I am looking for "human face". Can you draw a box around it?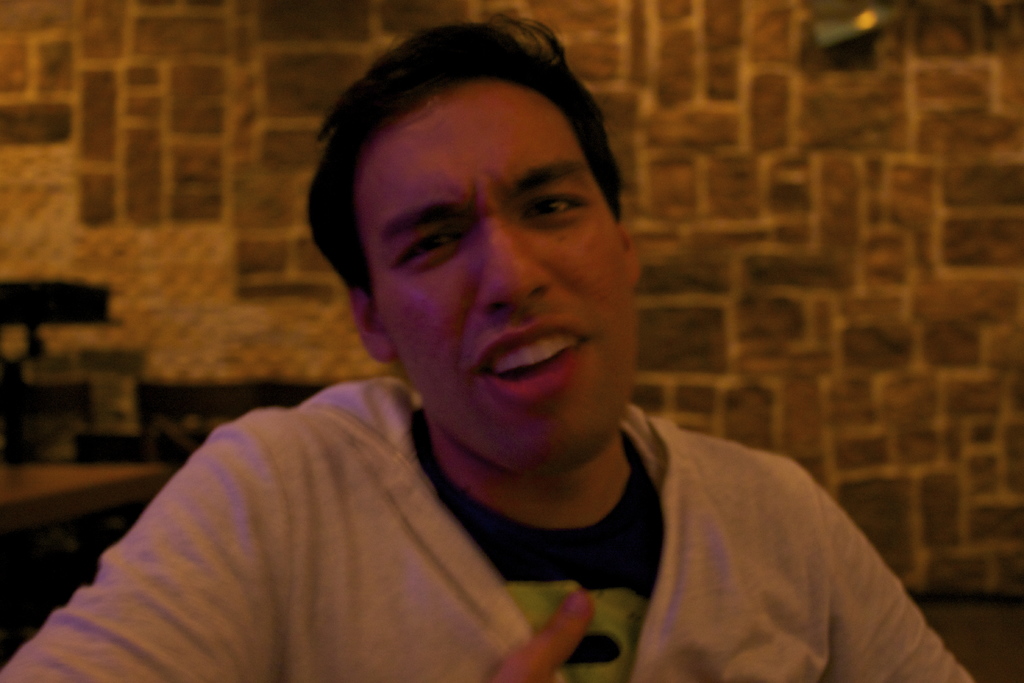
Sure, the bounding box is detection(357, 86, 637, 470).
